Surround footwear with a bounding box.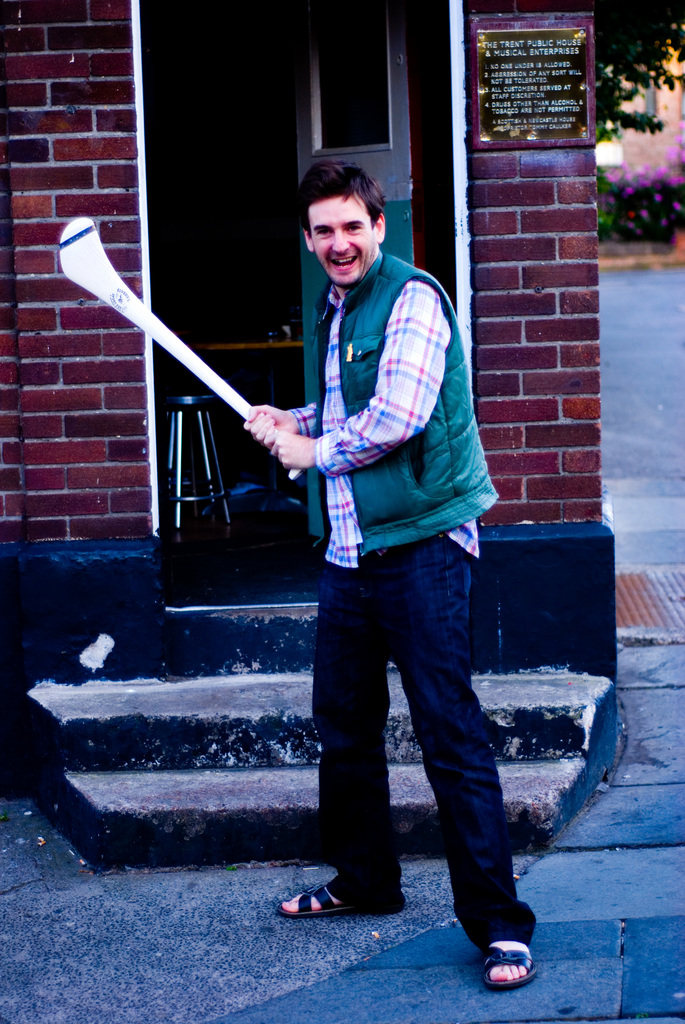
477,940,547,995.
